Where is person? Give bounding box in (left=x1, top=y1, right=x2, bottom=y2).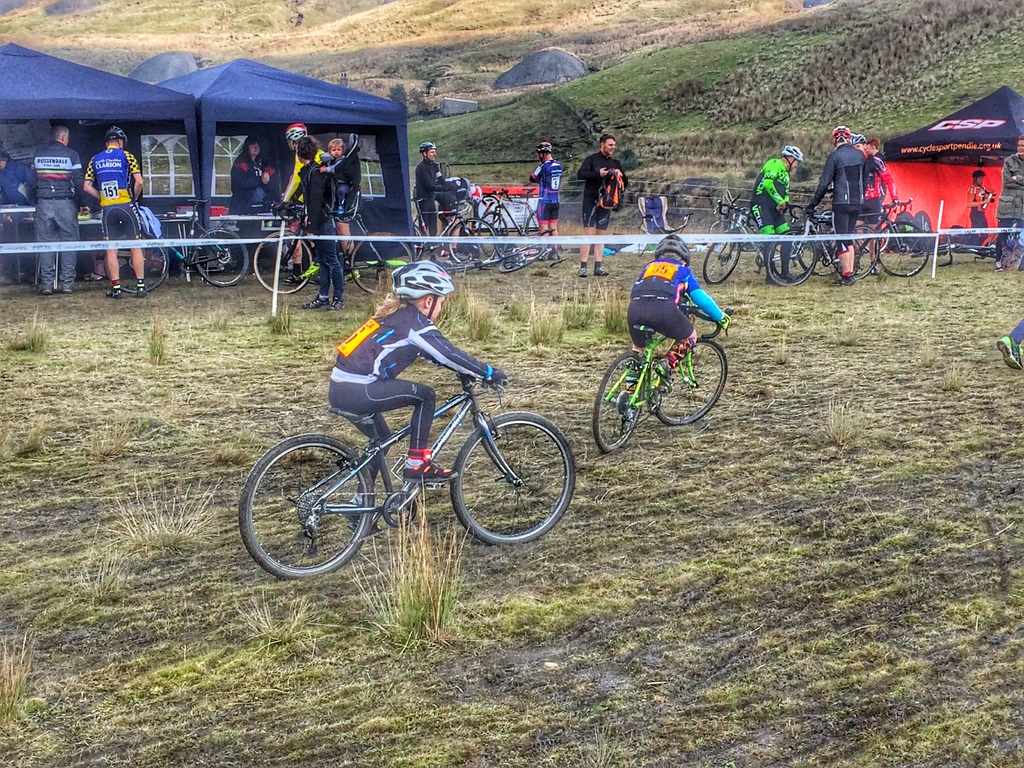
(left=327, top=151, right=362, bottom=285).
